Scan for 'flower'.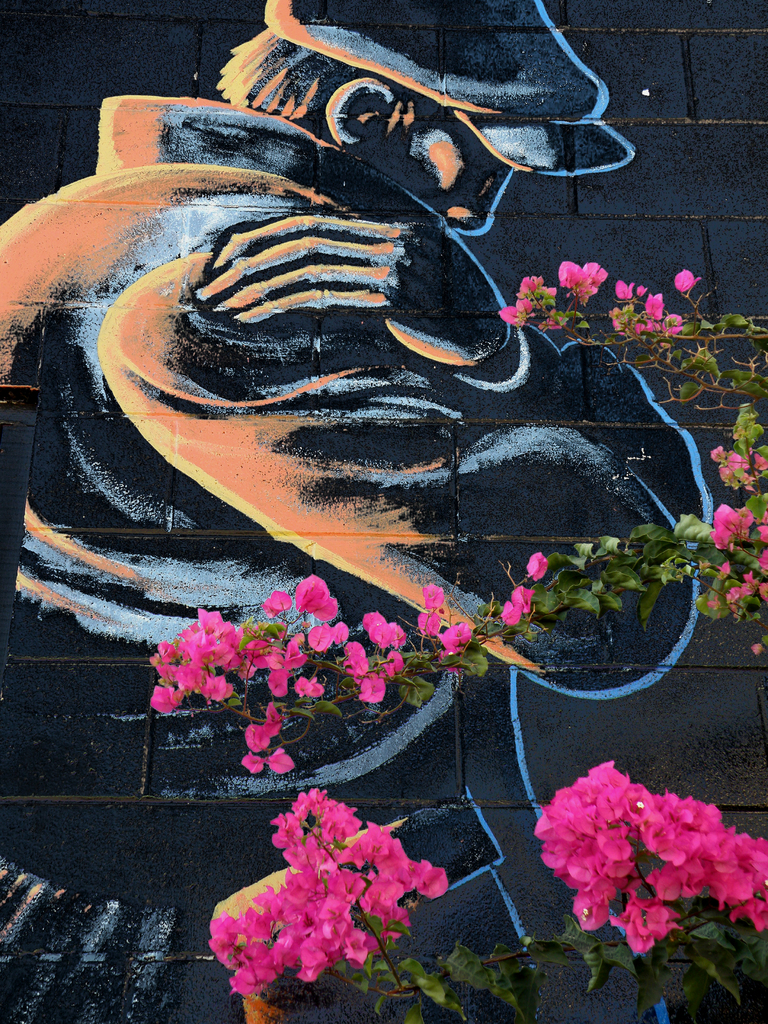
Scan result: x1=496 y1=273 x2=554 y2=326.
